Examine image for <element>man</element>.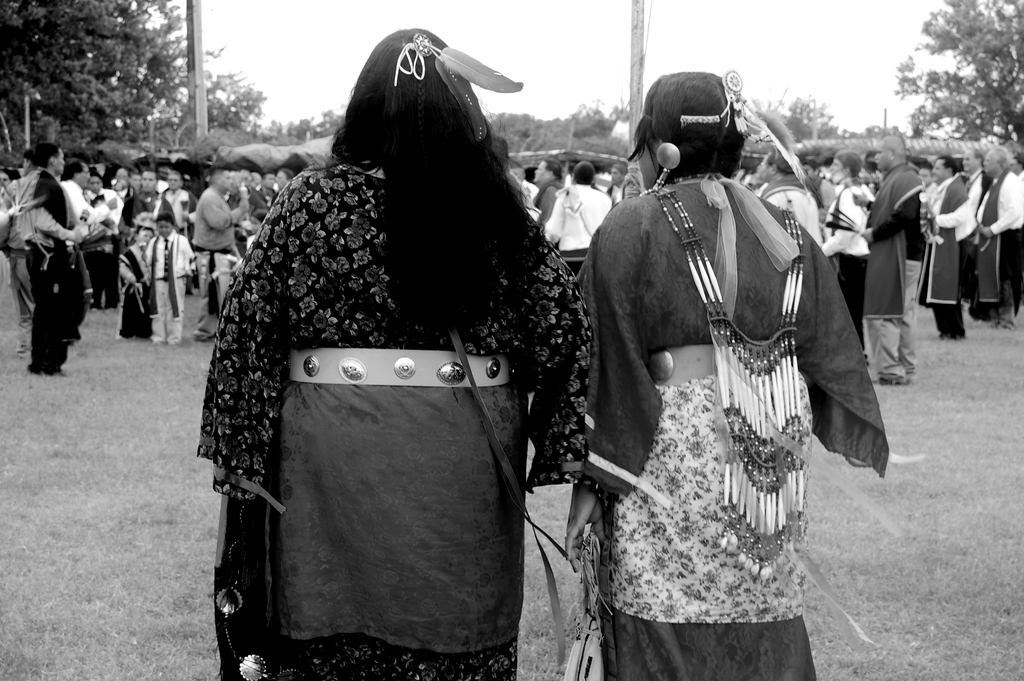
Examination result: bbox(600, 161, 631, 208).
